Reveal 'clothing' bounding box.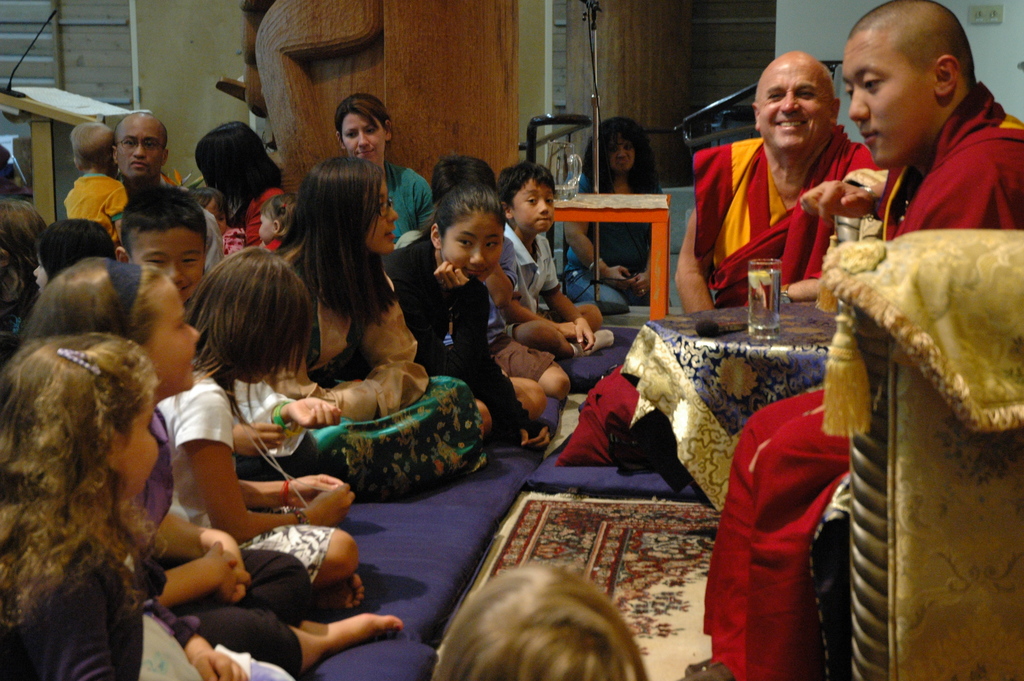
Revealed: select_region(188, 182, 303, 259).
